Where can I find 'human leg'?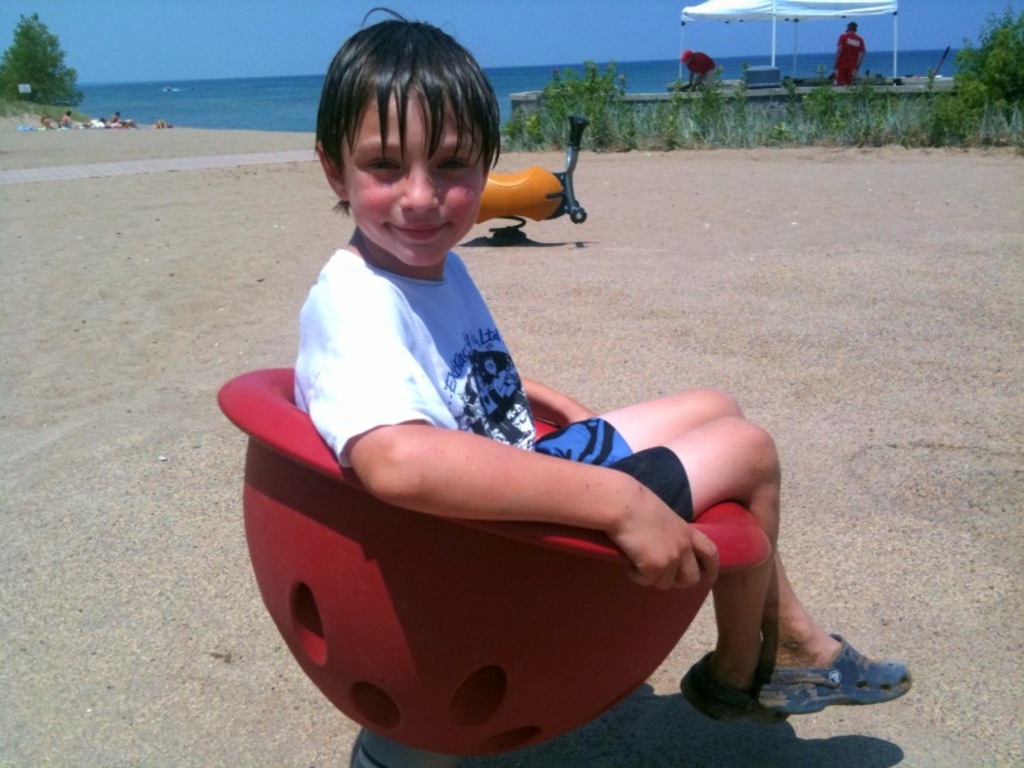
You can find it at bbox=[531, 387, 910, 728].
